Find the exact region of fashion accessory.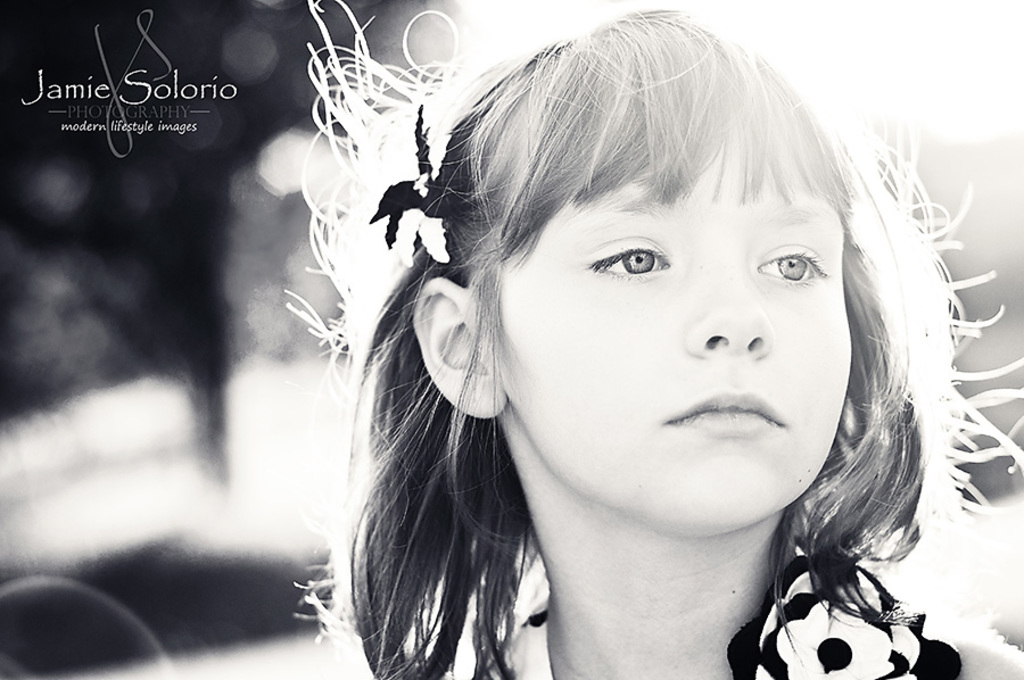
Exact region: box(370, 100, 469, 262).
